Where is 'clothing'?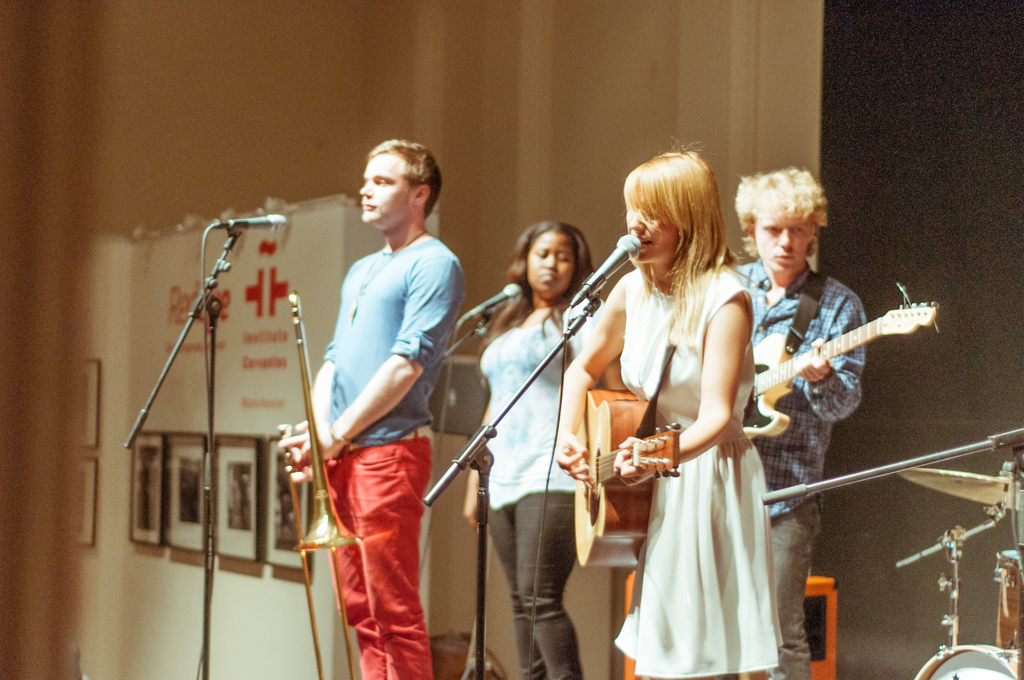
select_region(593, 249, 805, 651).
